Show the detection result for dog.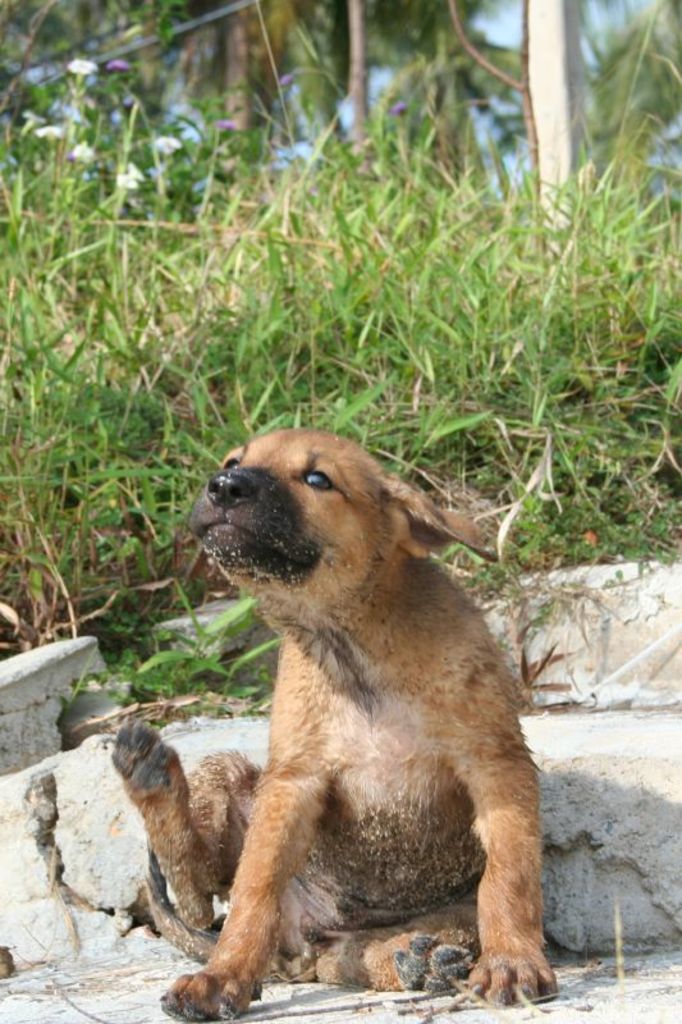
box(106, 428, 559, 1023).
